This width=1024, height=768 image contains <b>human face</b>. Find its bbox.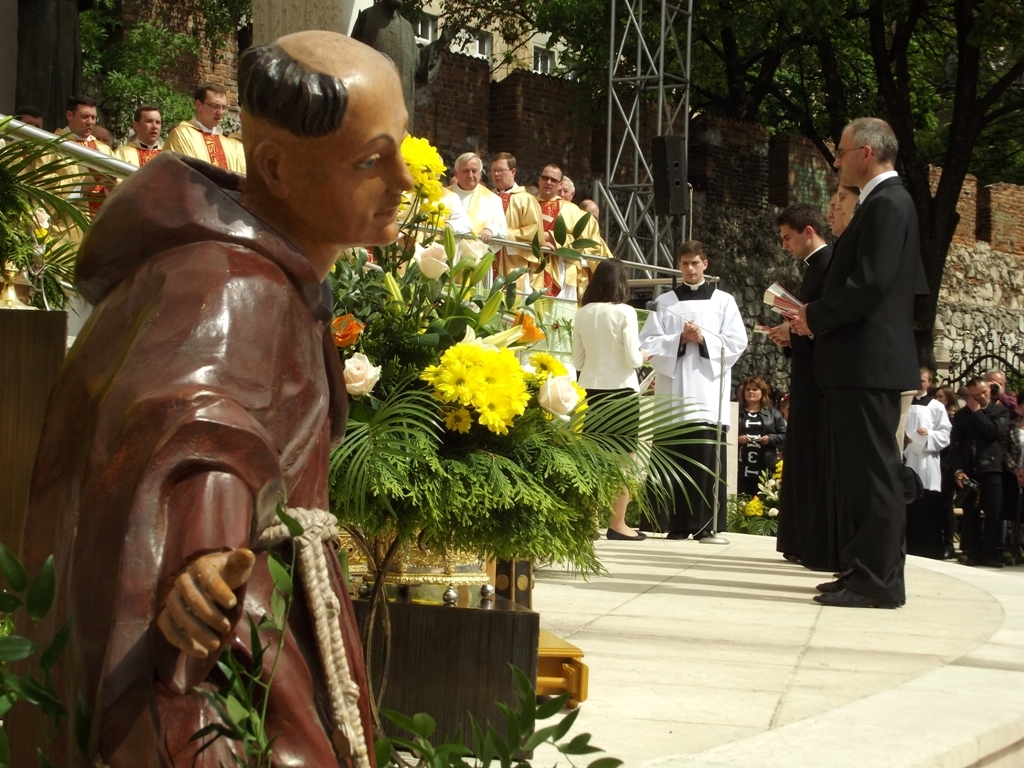
select_region(833, 140, 858, 181).
